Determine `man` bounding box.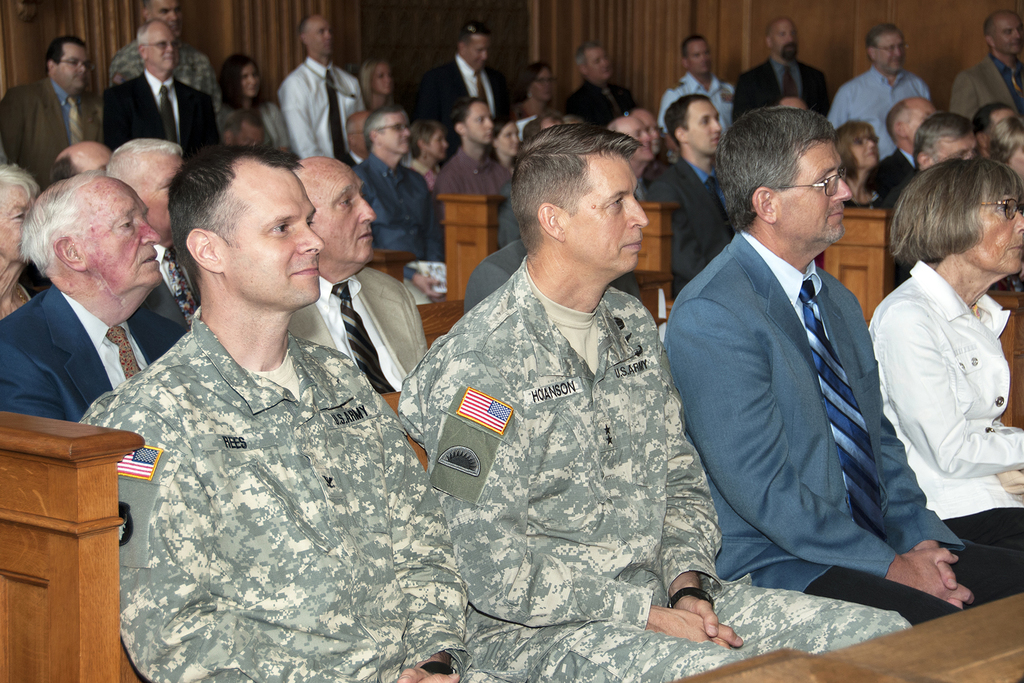
Determined: bbox(826, 22, 931, 158).
